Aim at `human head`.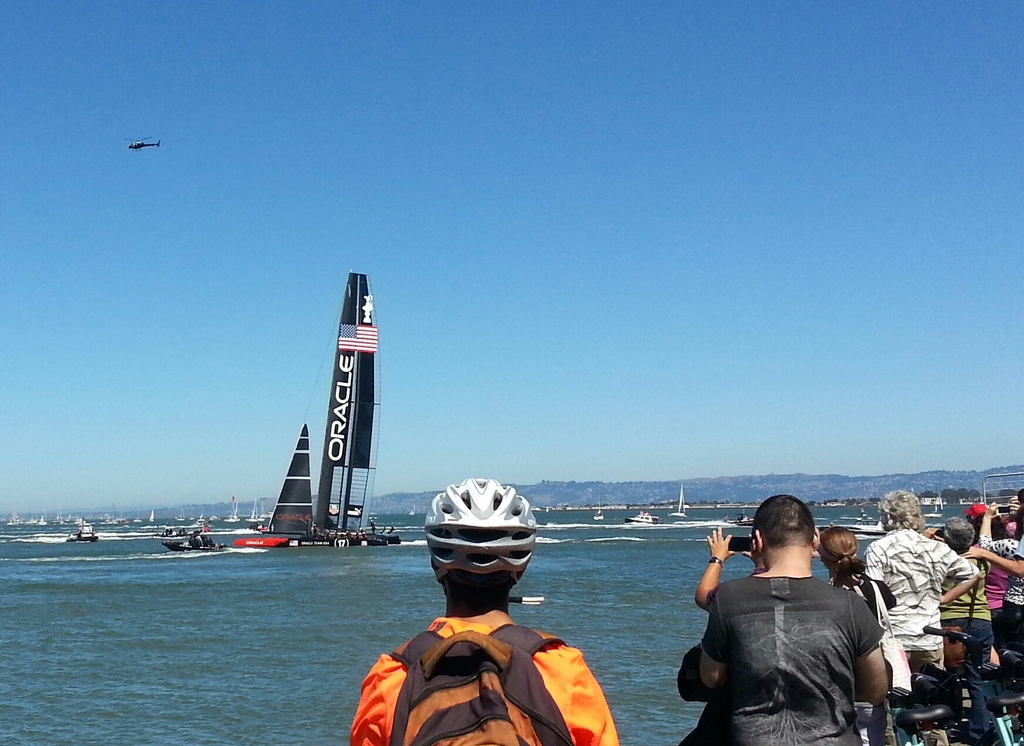
Aimed at <bbox>942, 518, 976, 551</bbox>.
